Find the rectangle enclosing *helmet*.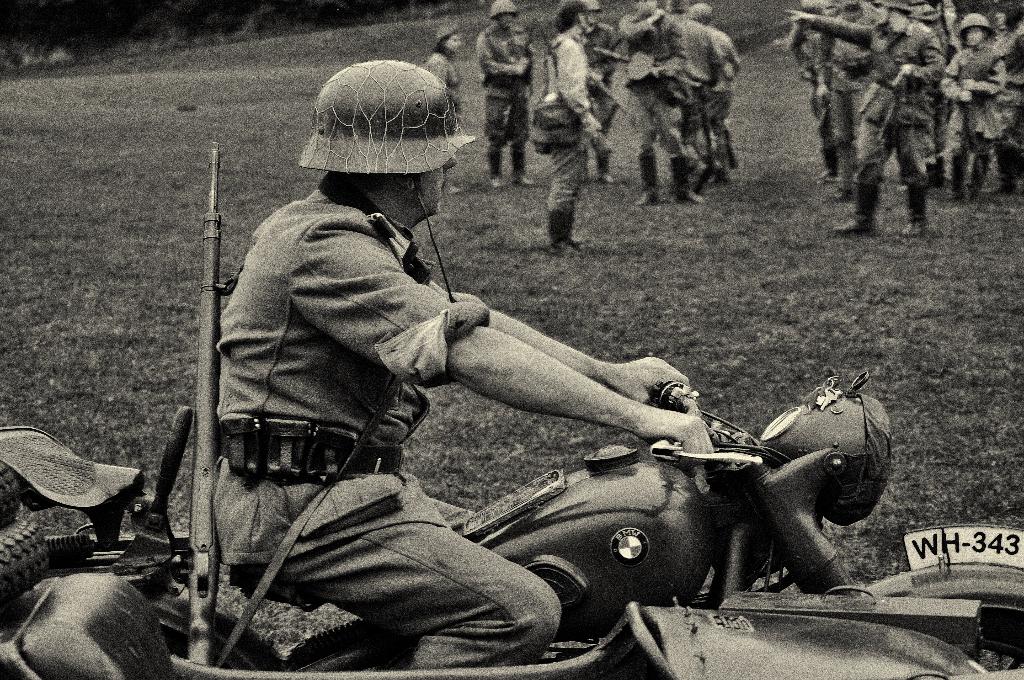
(961, 15, 992, 53).
